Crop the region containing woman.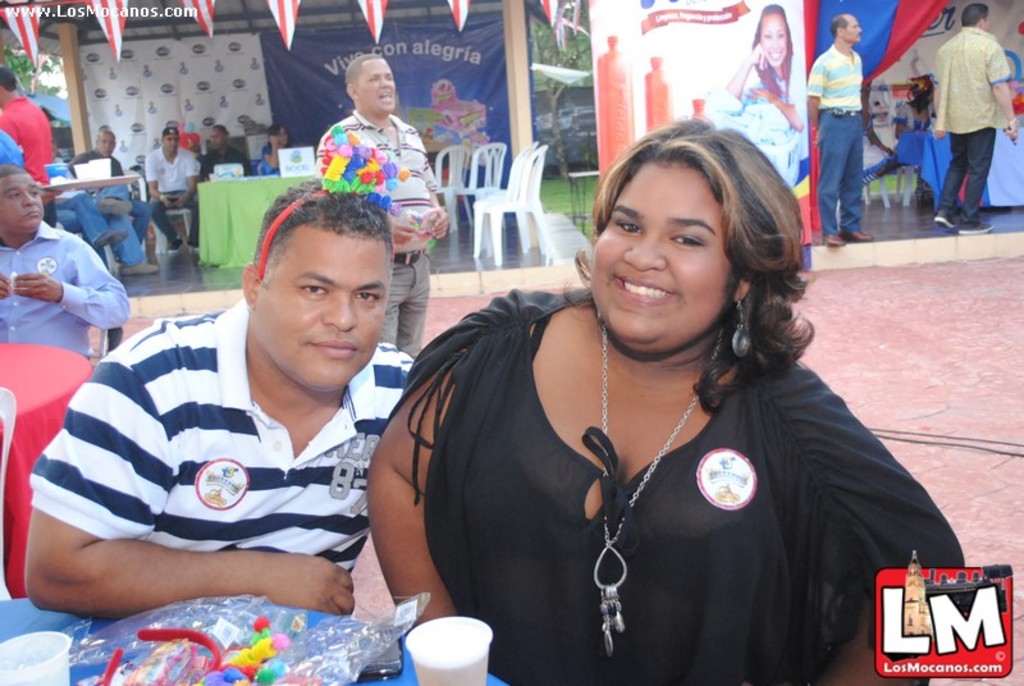
Crop region: l=370, t=99, r=910, b=674.
